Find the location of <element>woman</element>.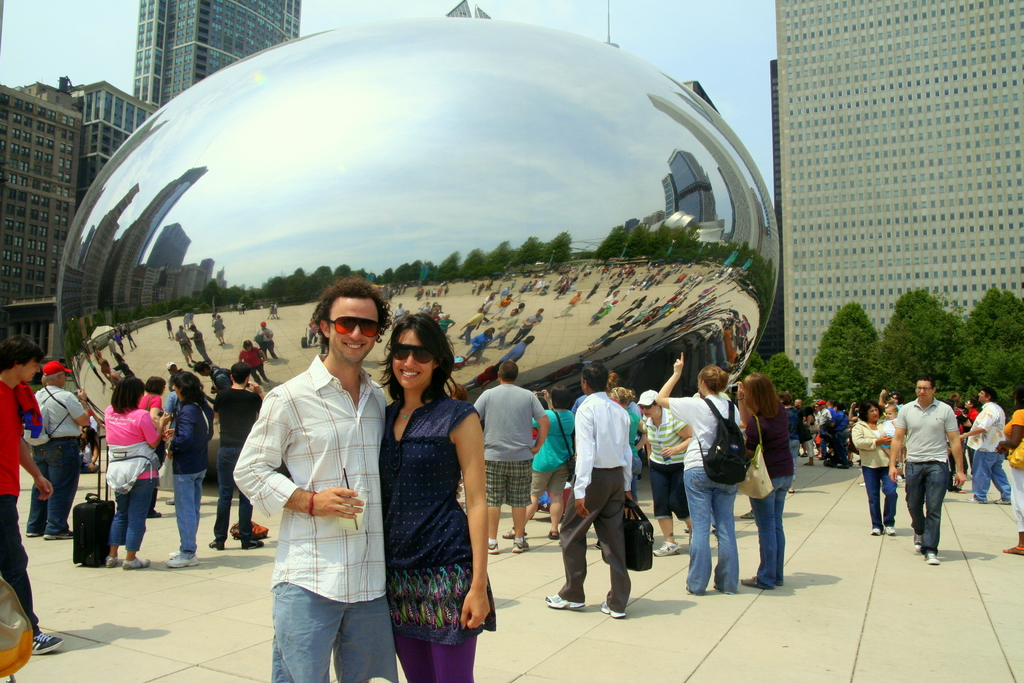
Location: BBox(853, 400, 897, 541).
